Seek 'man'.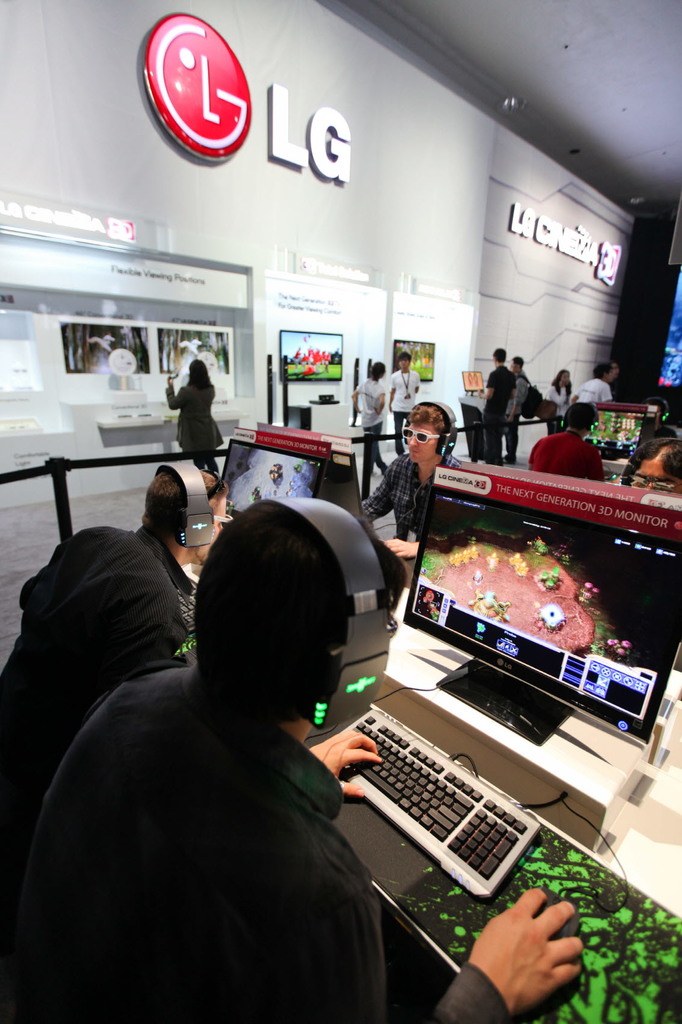
<bbox>487, 346, 514, 467</bbox>.
